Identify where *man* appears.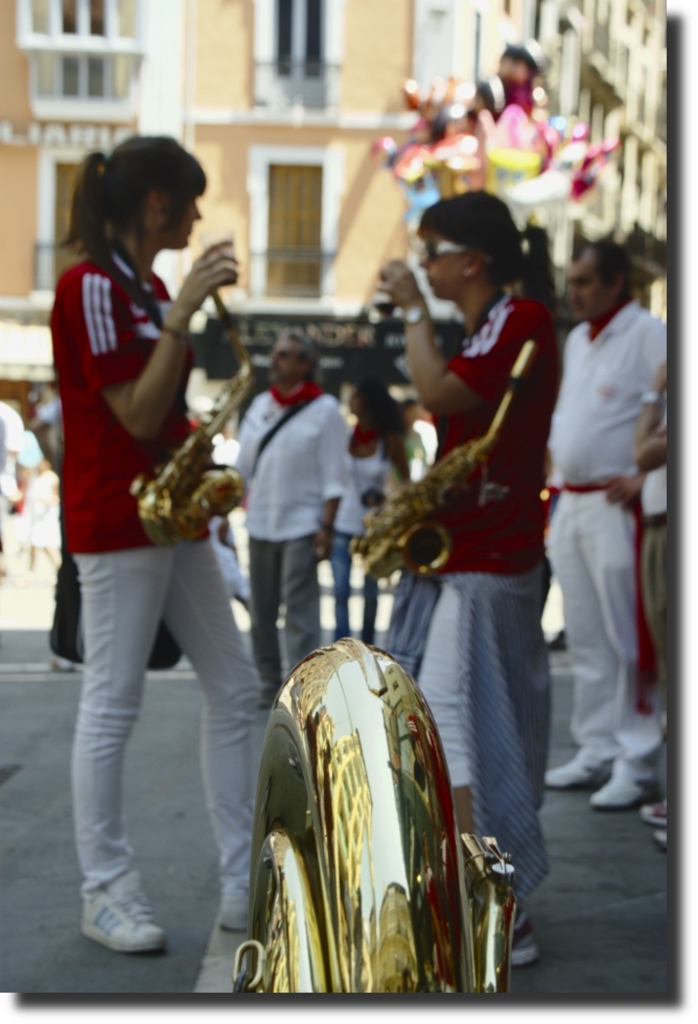
Appears at 227,328,346,708.
